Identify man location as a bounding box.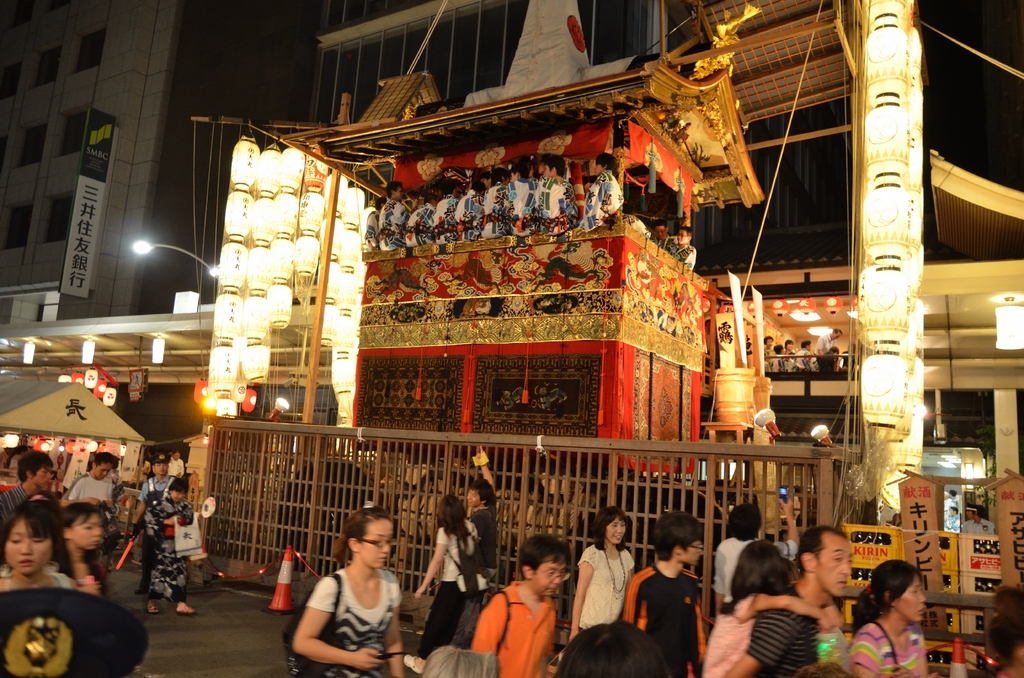
711,483,803,618.
